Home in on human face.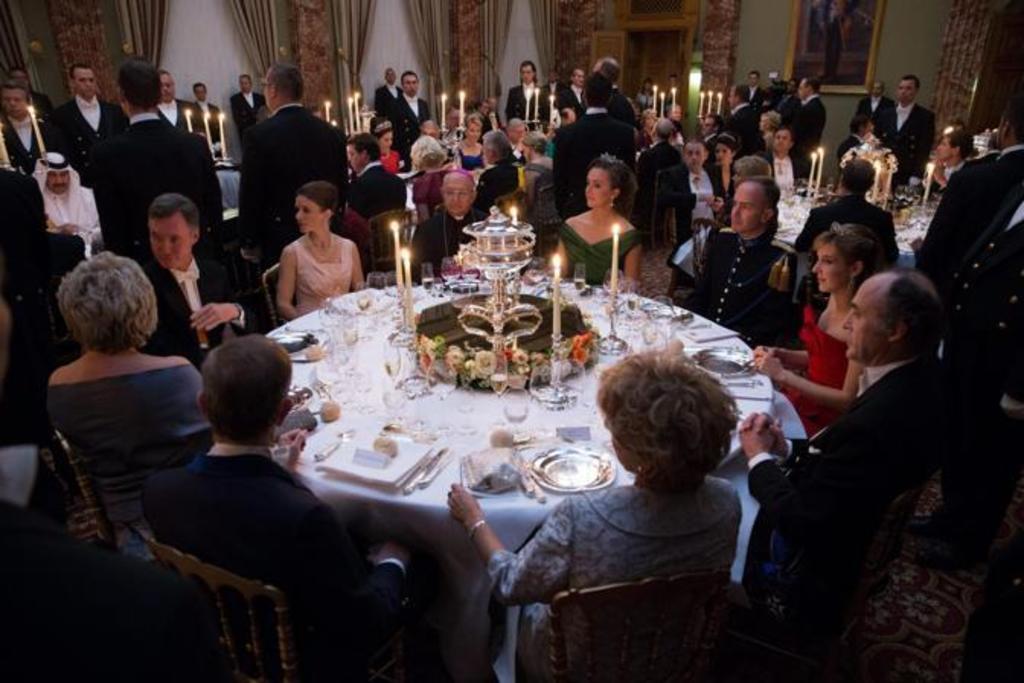
Homed in at Rect(2, 88, 27, 114).
